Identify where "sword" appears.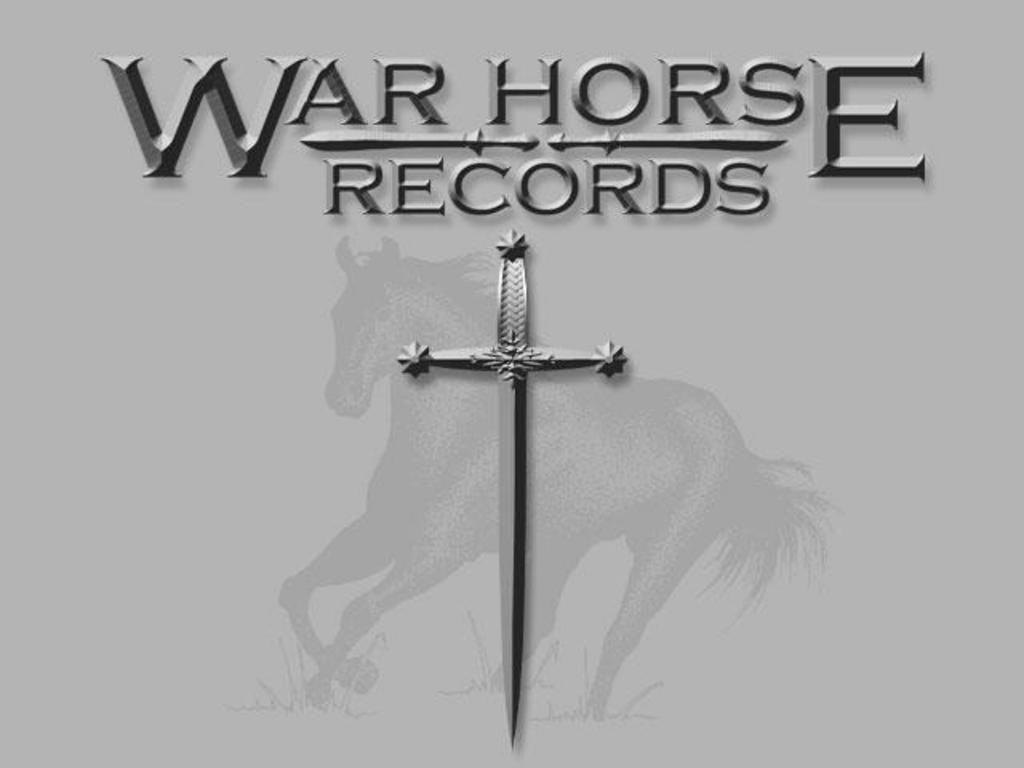
Appears at bbox(547, 130, 787, 157).
